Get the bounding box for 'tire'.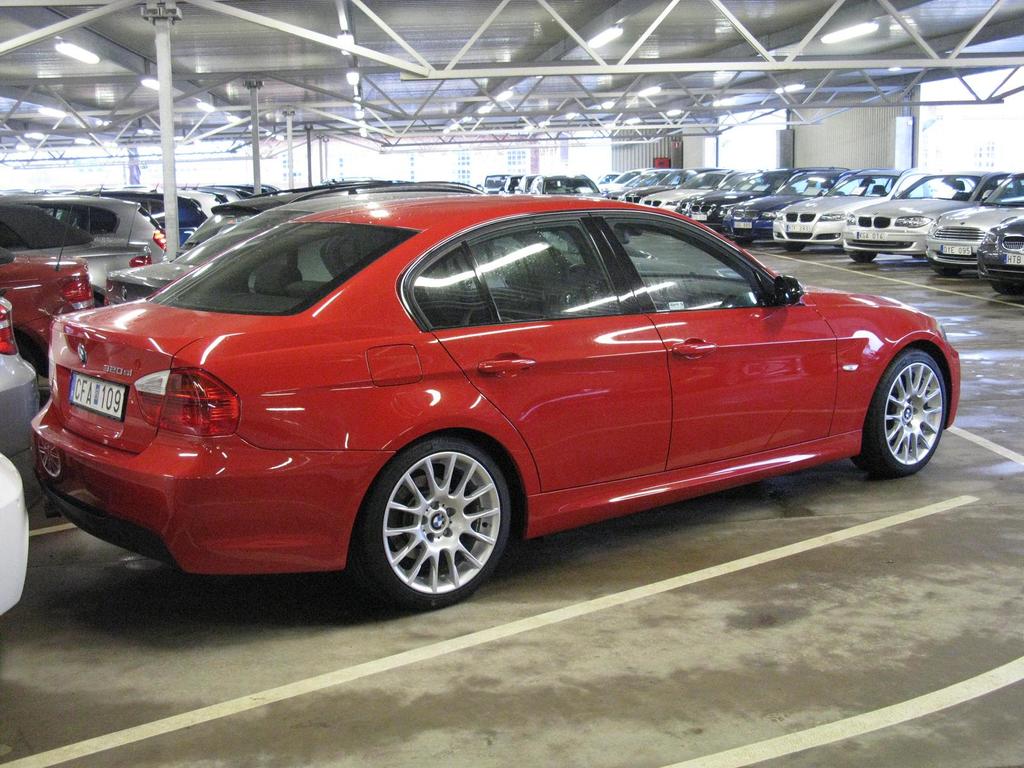
left=737, top=240, right=755, bottom=248.
